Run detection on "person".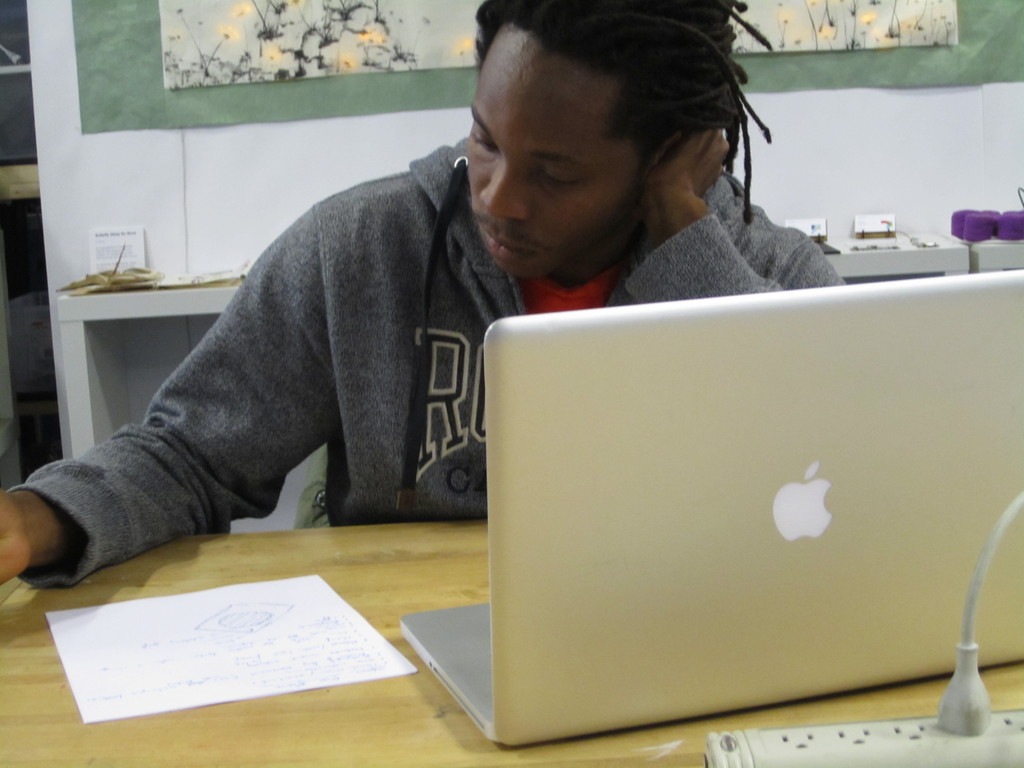
Result: select_region(62, 51, 775, 626).
